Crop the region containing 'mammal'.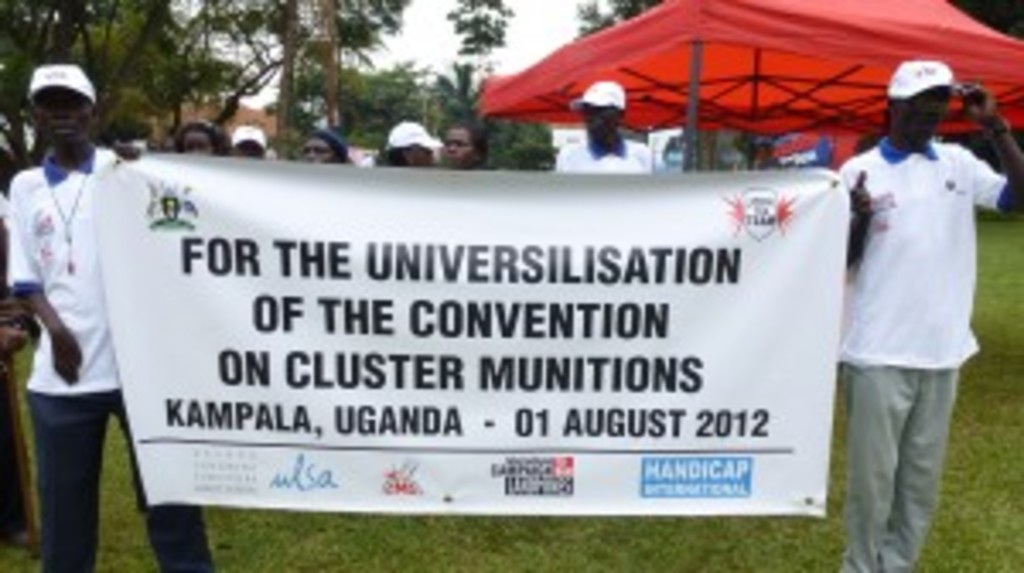
Crop region: bbox(437, 119, 502, 177).
